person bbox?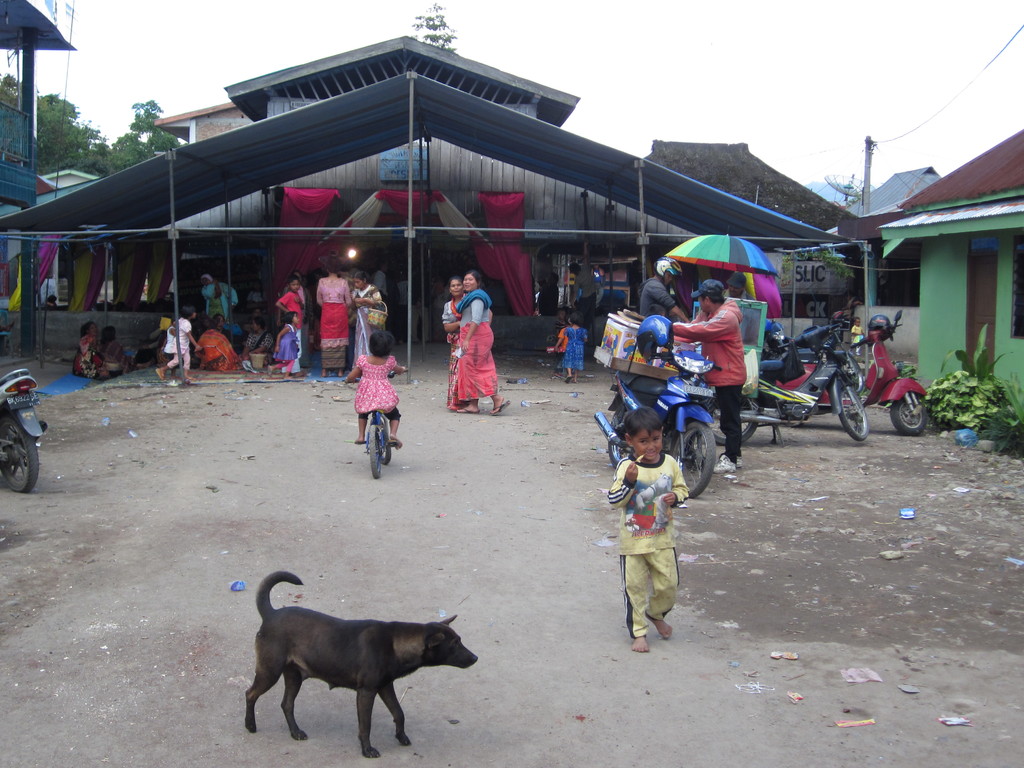
<bbox>268, 310, 300, 376</bbox>
